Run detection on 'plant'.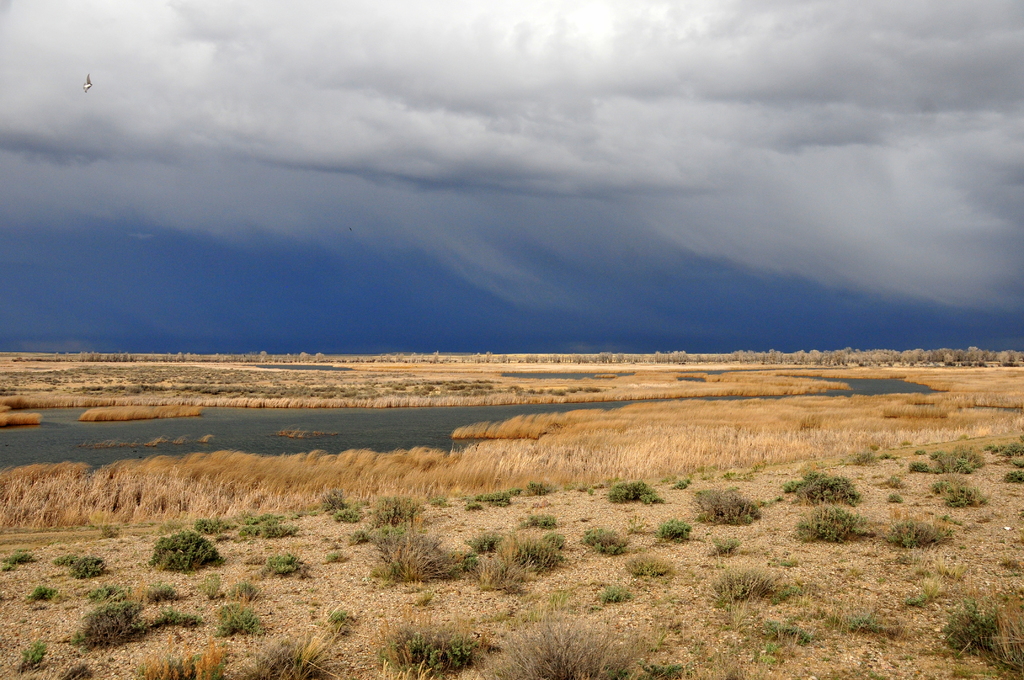
Result: 495 629 657 679.
